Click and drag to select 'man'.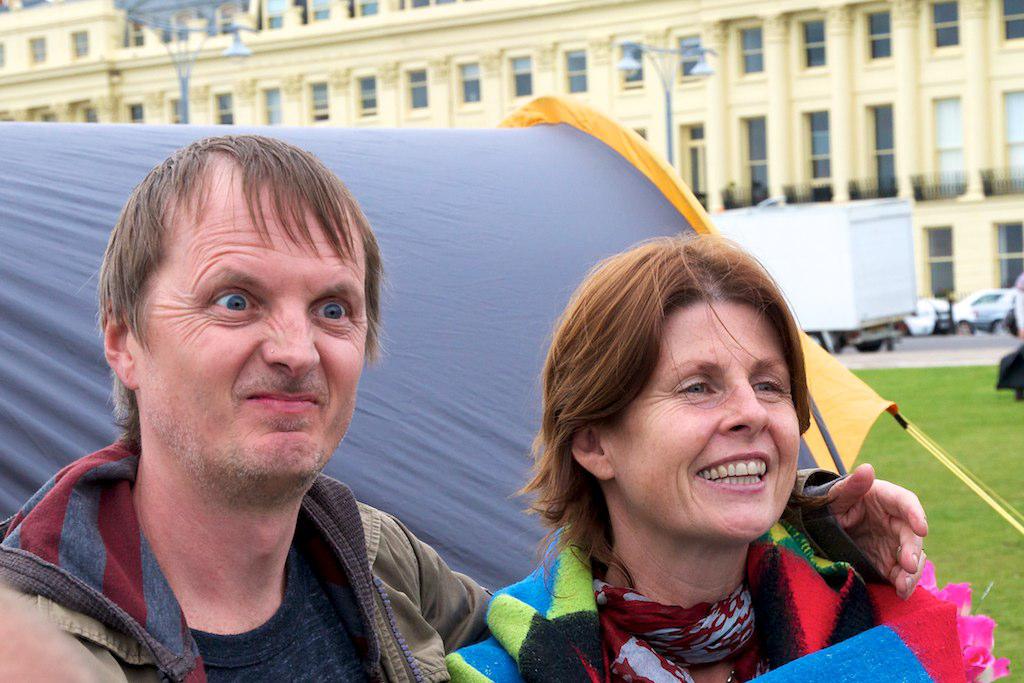
Selection: <box>0,130,929,682</box>.
